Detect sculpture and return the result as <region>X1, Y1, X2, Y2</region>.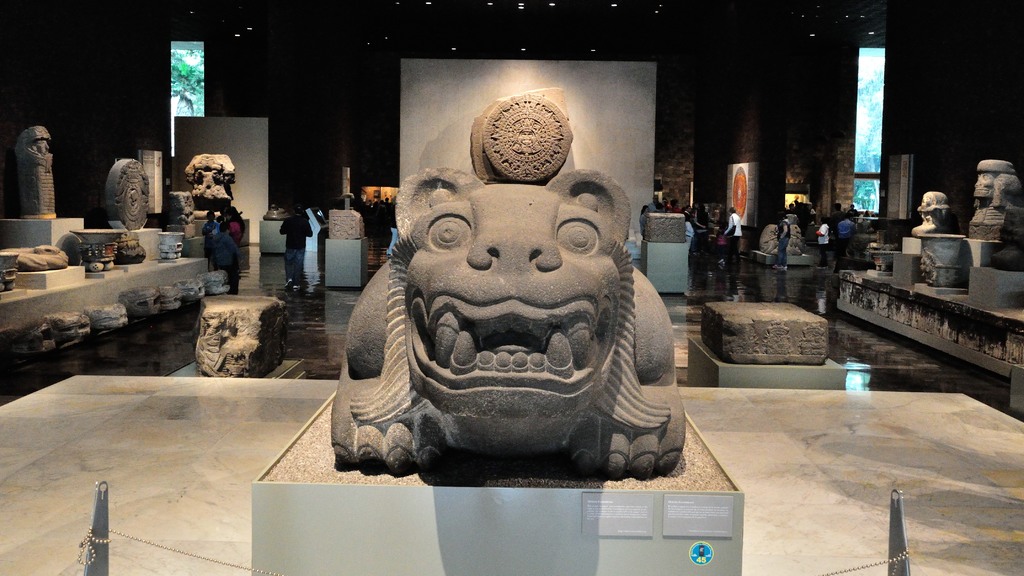
<region>188, 292, 306, 380</region>.
